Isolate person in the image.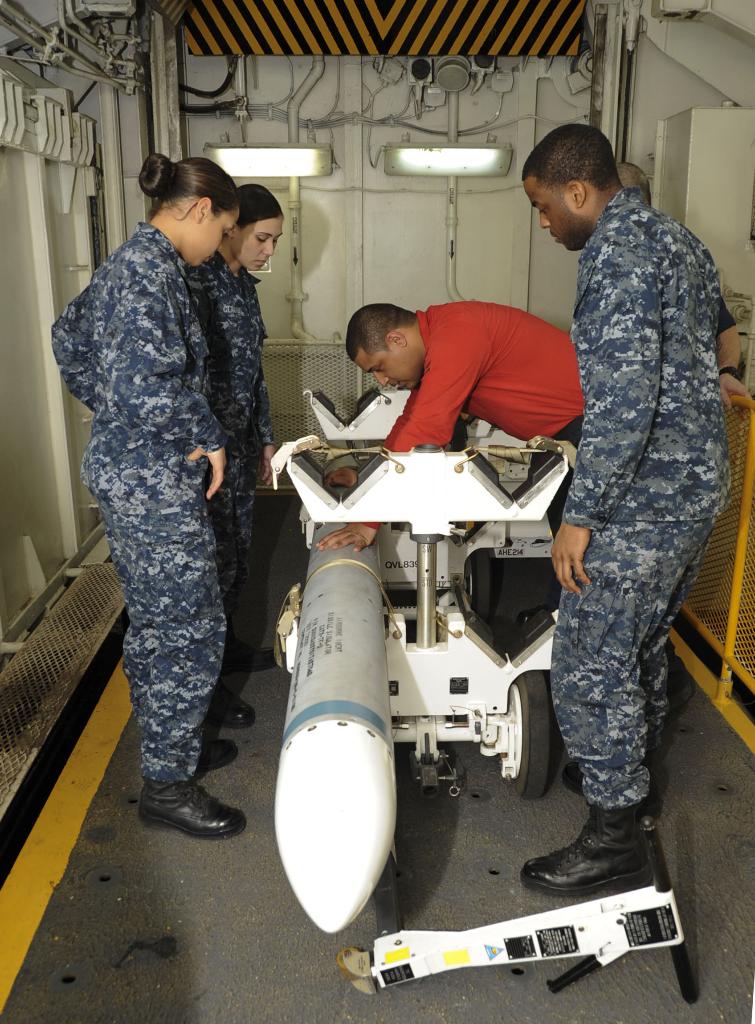
Isolated region: <box>517,125,734,907</box>.
